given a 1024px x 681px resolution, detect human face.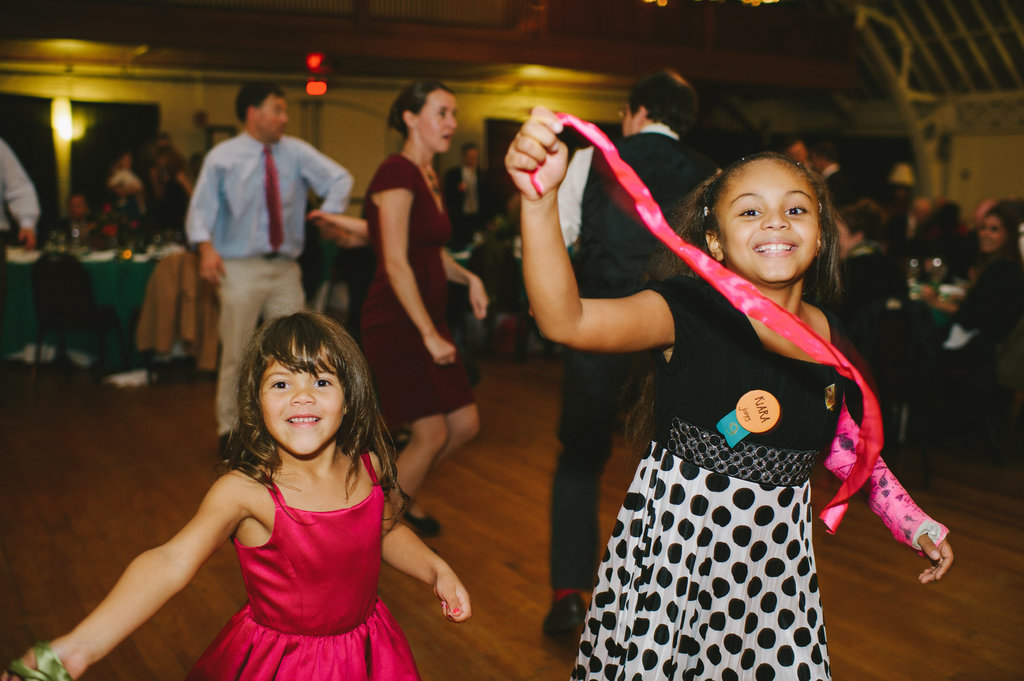
bbox=[713, 159, 817, 285].
